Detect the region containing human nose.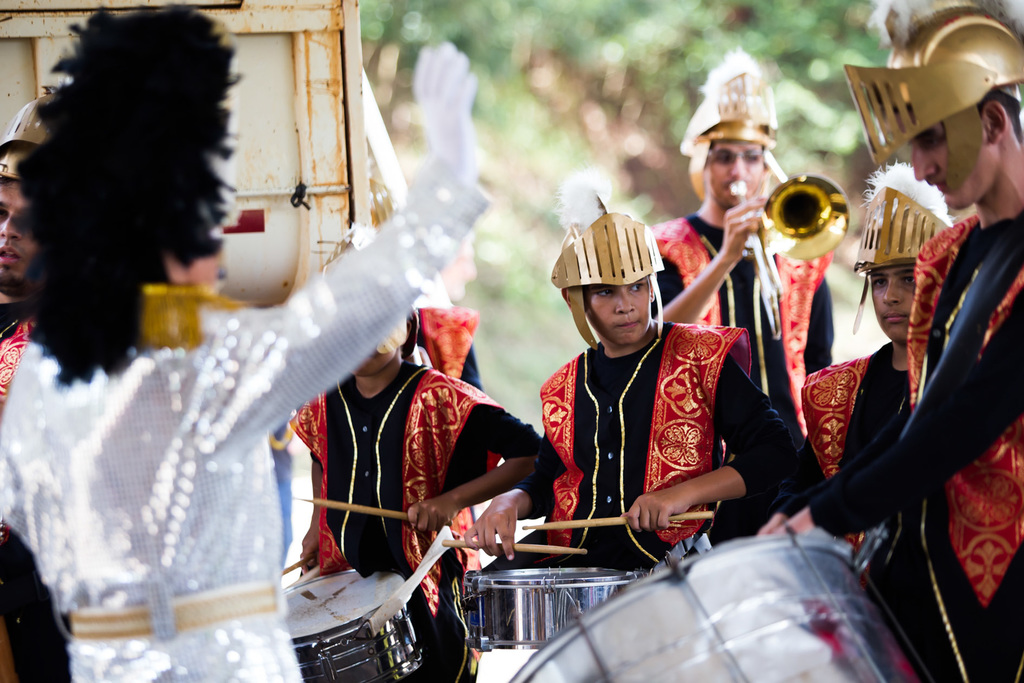
bbox=[729, 154, 745, 179].
